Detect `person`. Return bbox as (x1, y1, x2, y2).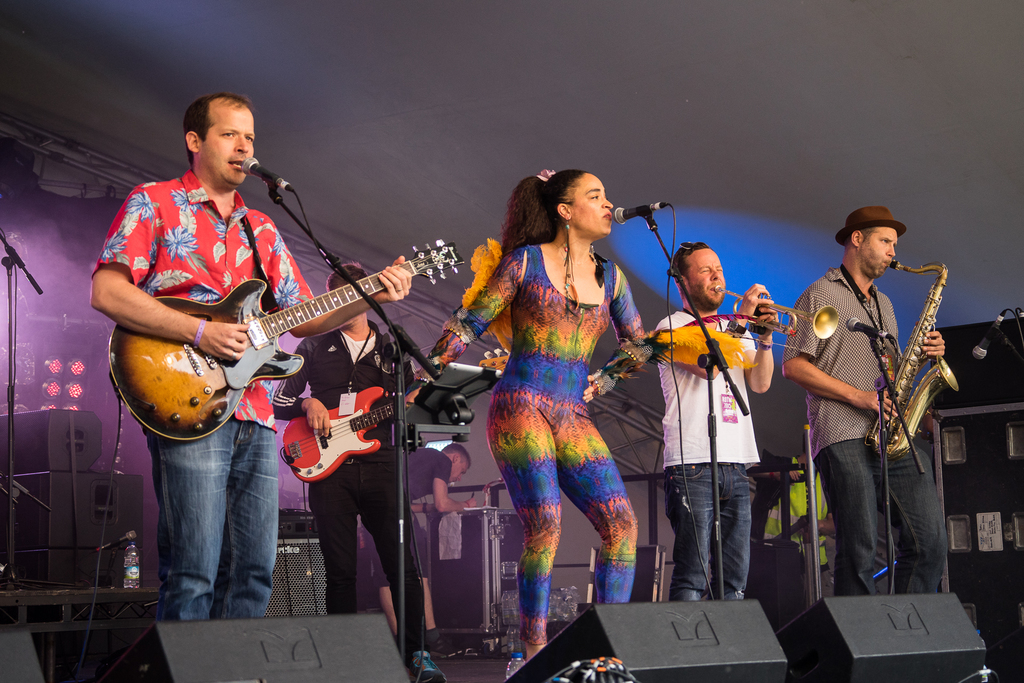
(287, 260, 444, 675).
